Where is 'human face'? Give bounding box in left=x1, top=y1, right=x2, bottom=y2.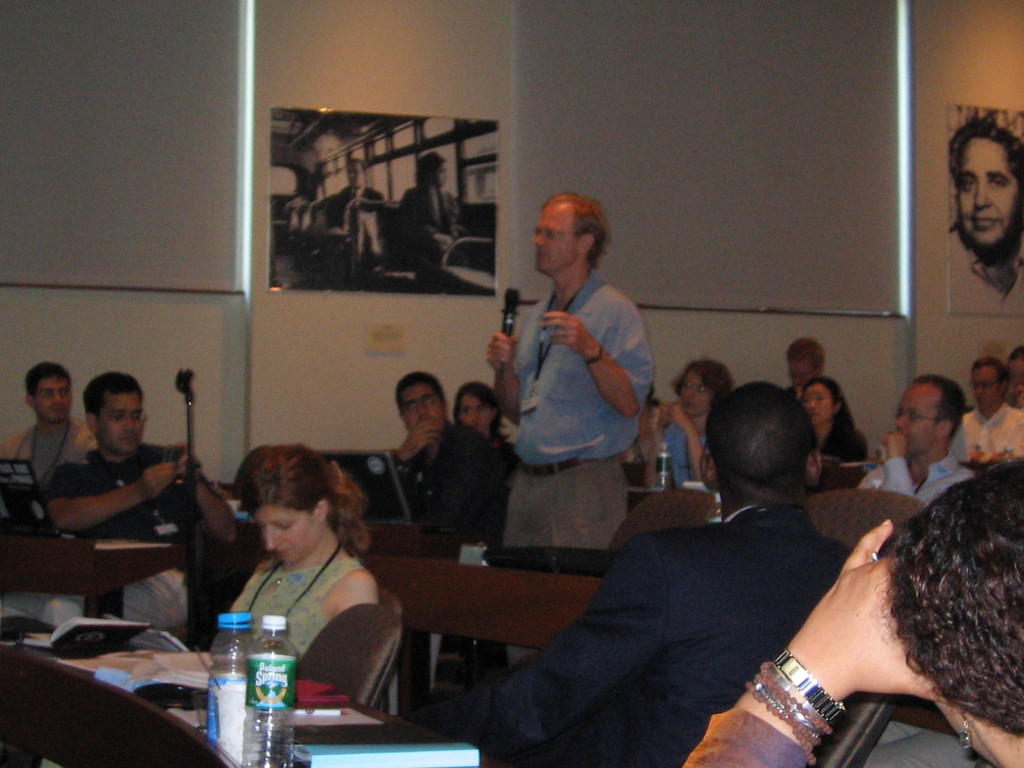
left=795, top=378, right=835, bottom=424.
